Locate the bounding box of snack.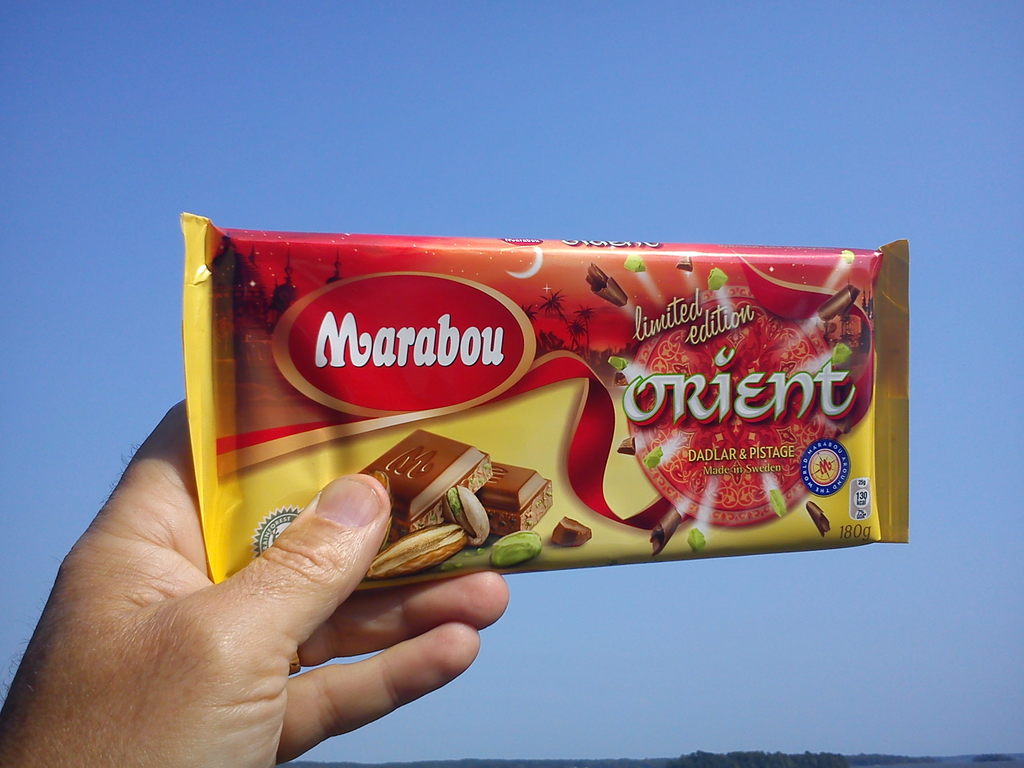
Bounding box: (x1=184, y1=209, x2=913, y2=579).
